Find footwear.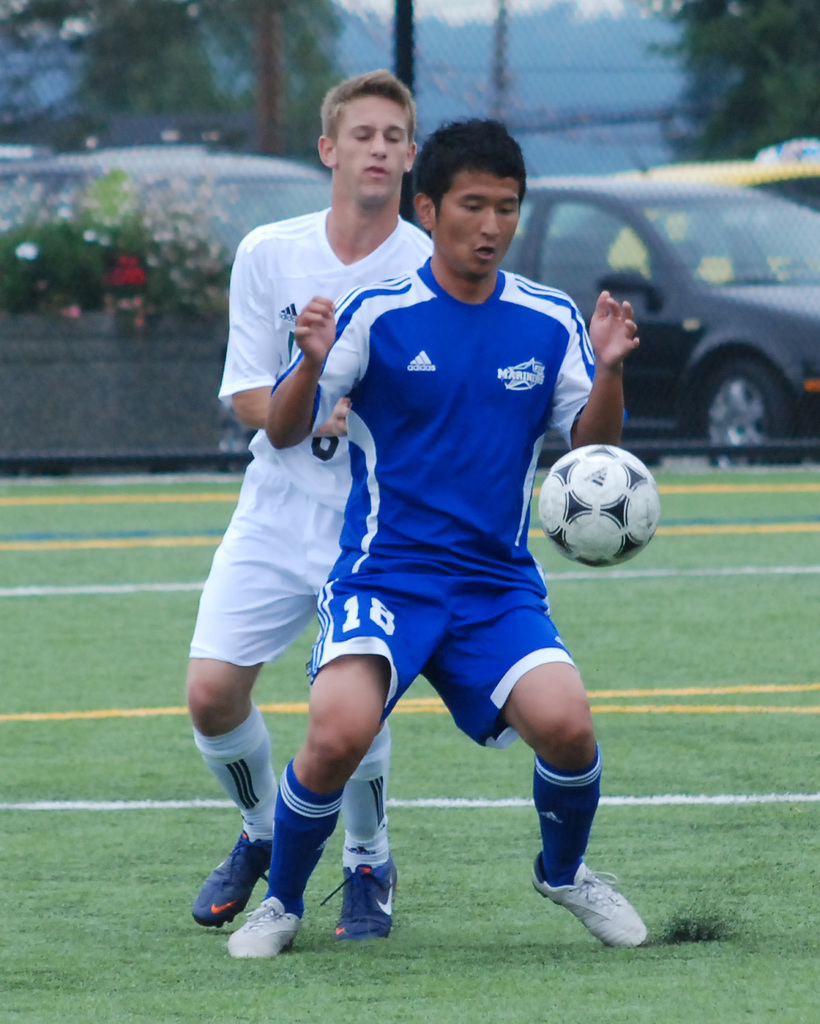
(x1=533, y1=844, x2=644, y2=939).
